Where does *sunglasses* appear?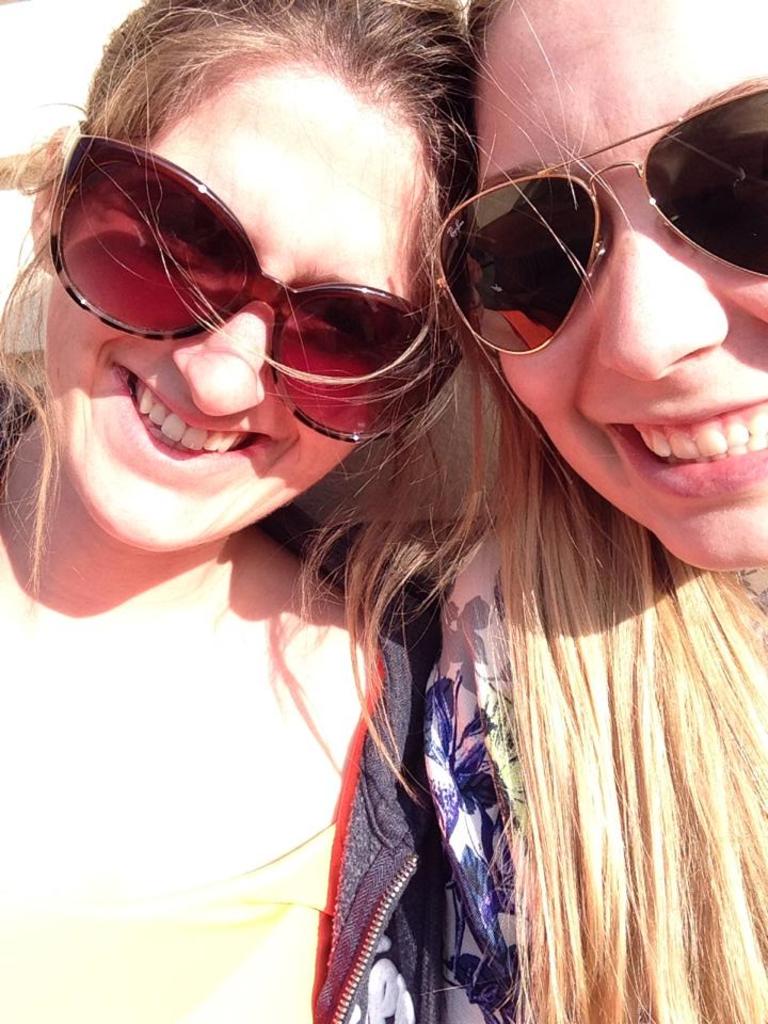
Appears at x1=46, y1=116, x2=462, y2=446.
